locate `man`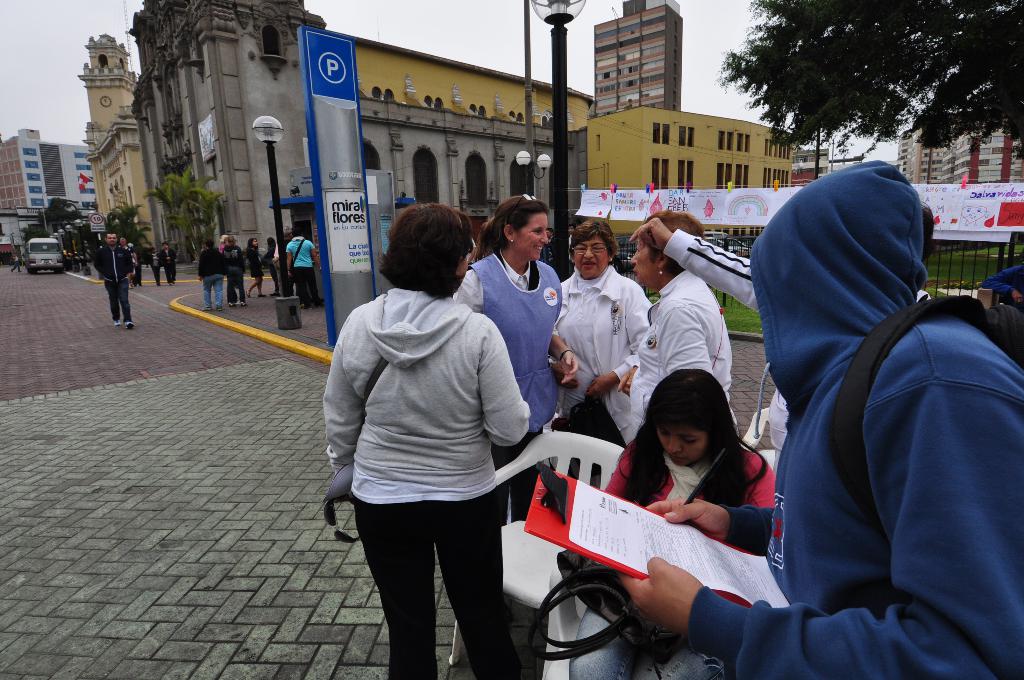
221,234,246,295
